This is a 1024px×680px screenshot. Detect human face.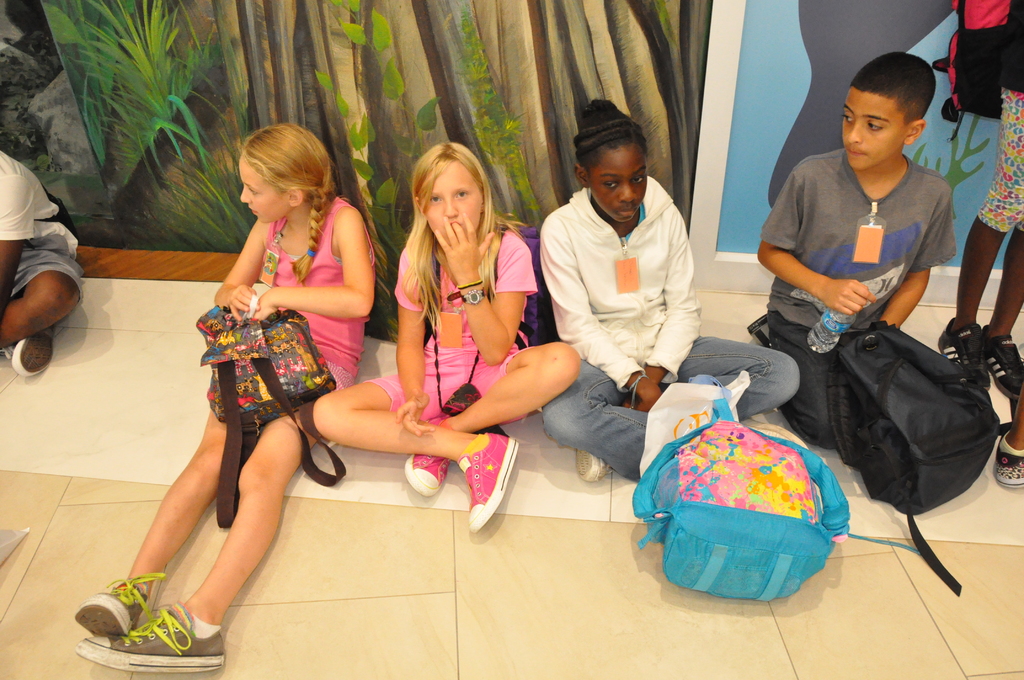
<bbox>841, 92, 900, 169</bbox>.
